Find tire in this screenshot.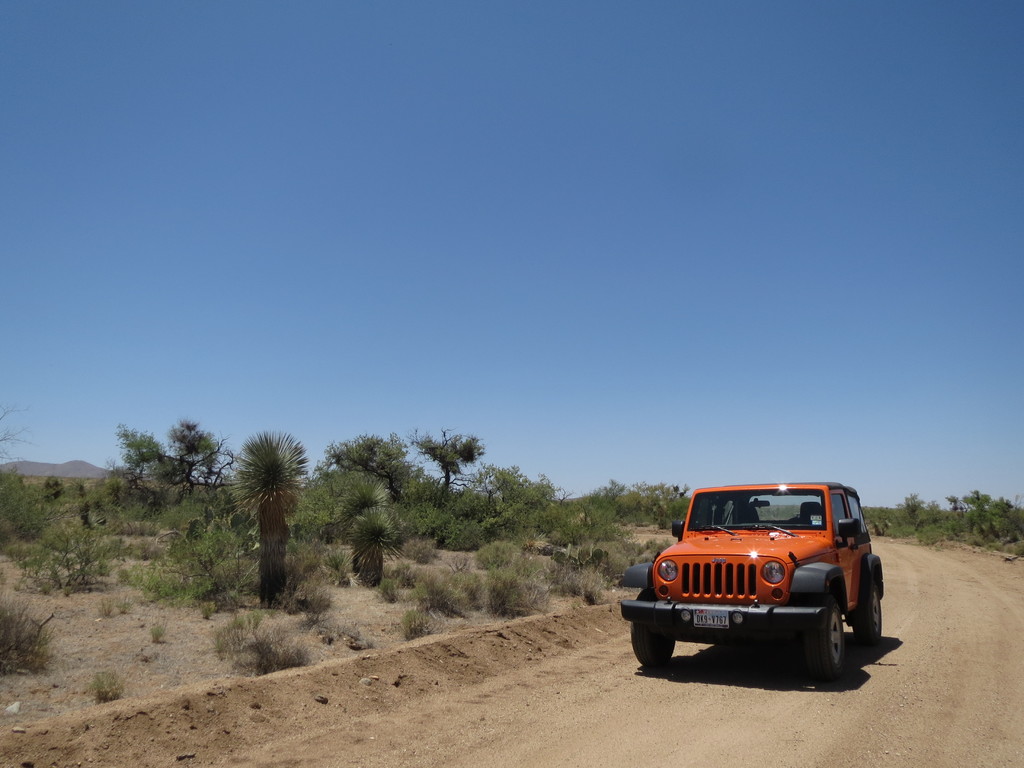
The bounding box for tire is (x1=628, y1=588, x2=682, y2=674).
